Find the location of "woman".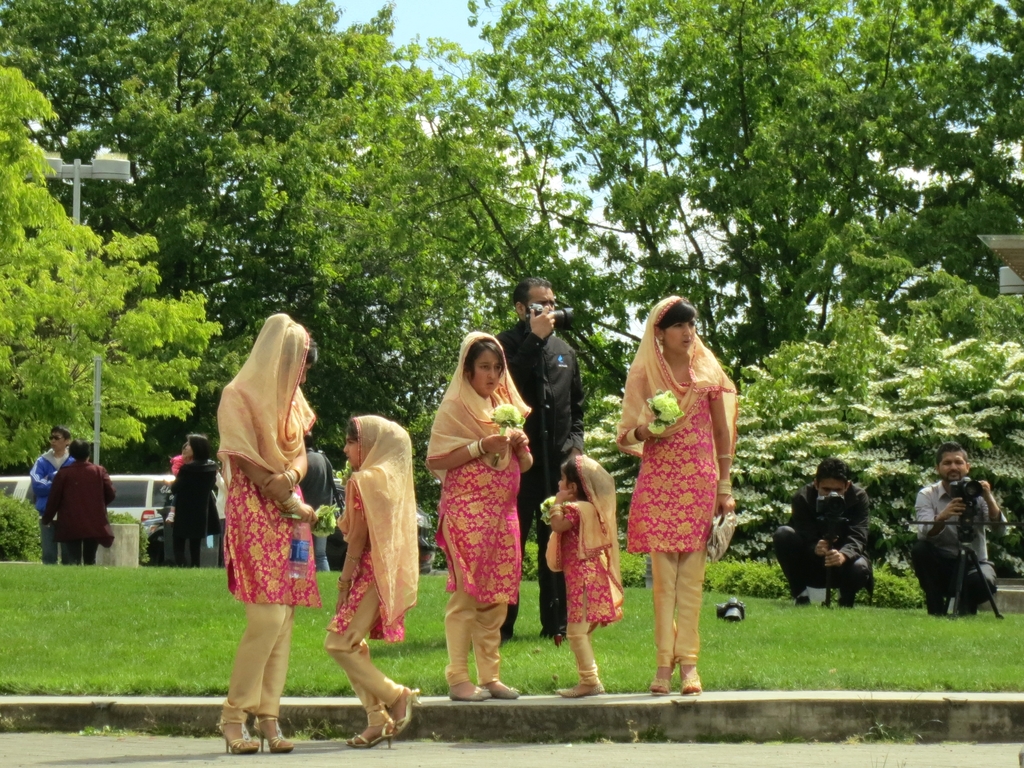
Location: 212/309/325/759.
